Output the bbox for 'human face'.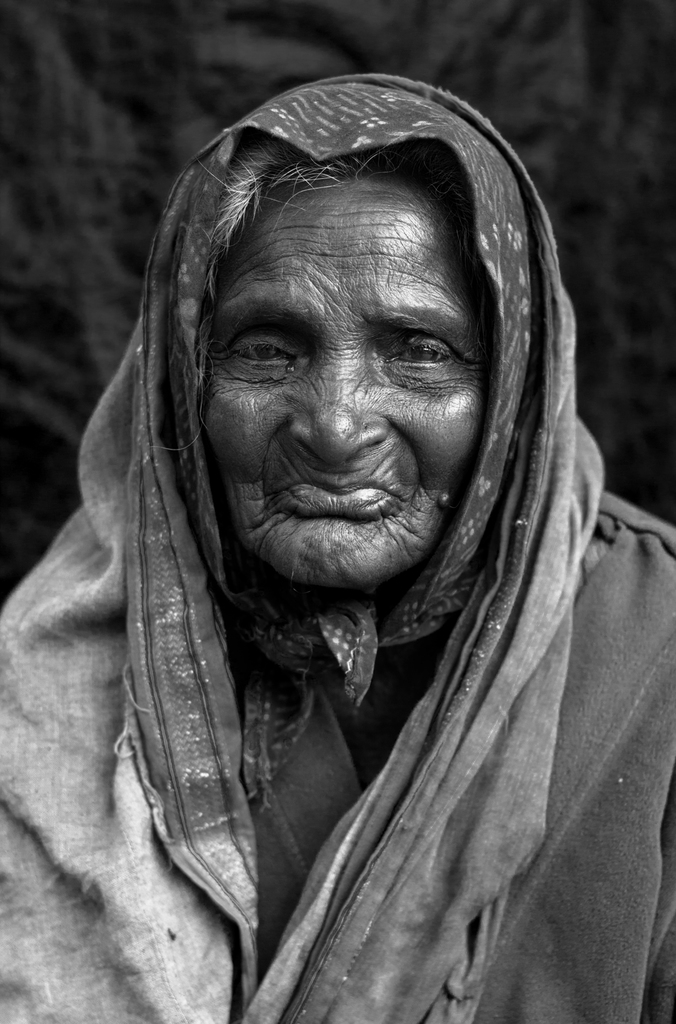
crop(207, 175, 489, 587).
